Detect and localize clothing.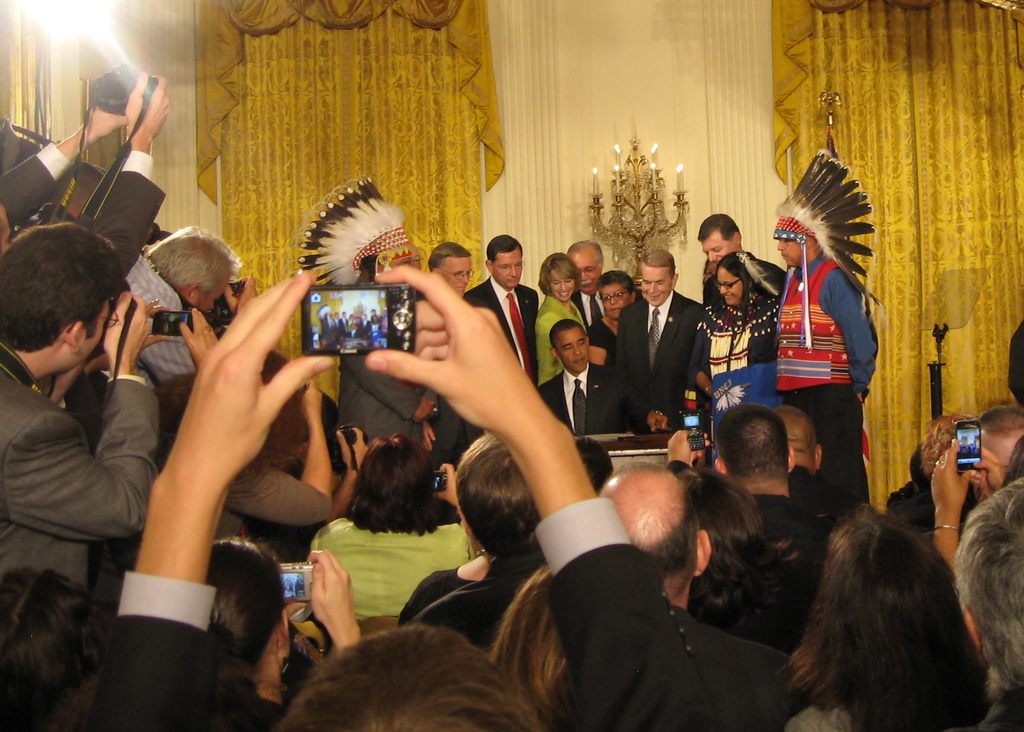
Localized at (545,374,645,457).
